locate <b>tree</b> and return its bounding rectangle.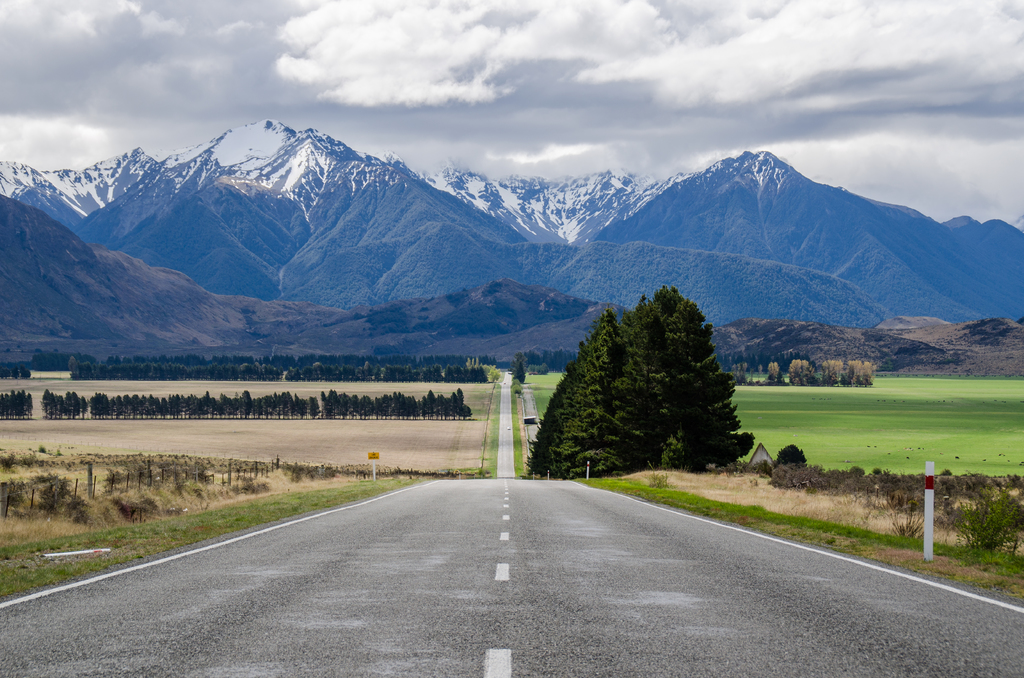
rect(757, 366, 762, 383).
